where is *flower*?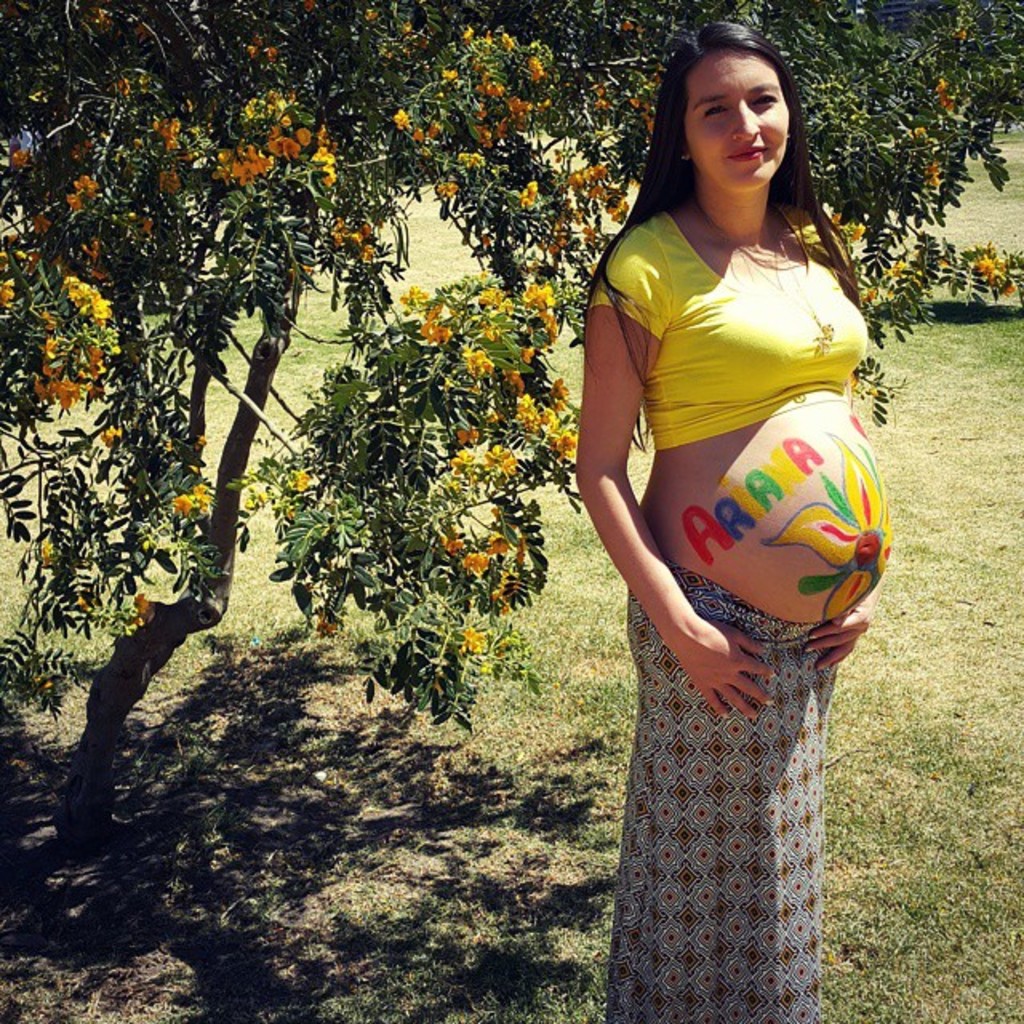
(left=760, top=432, right=893, bottom=626).
